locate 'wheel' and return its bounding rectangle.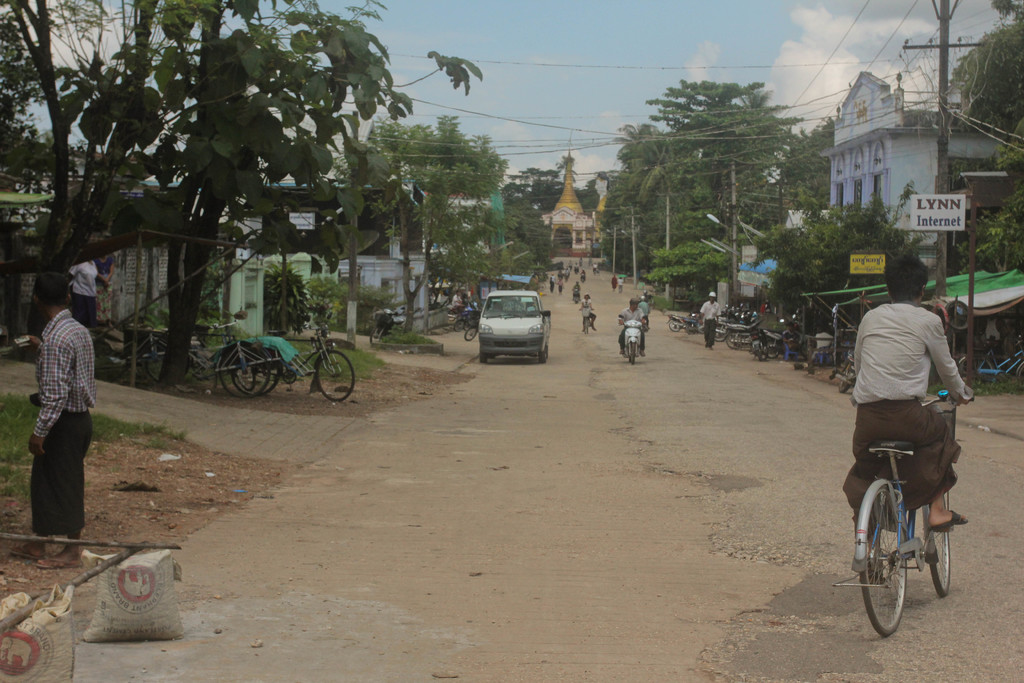
[863, 485, 909, 639].
